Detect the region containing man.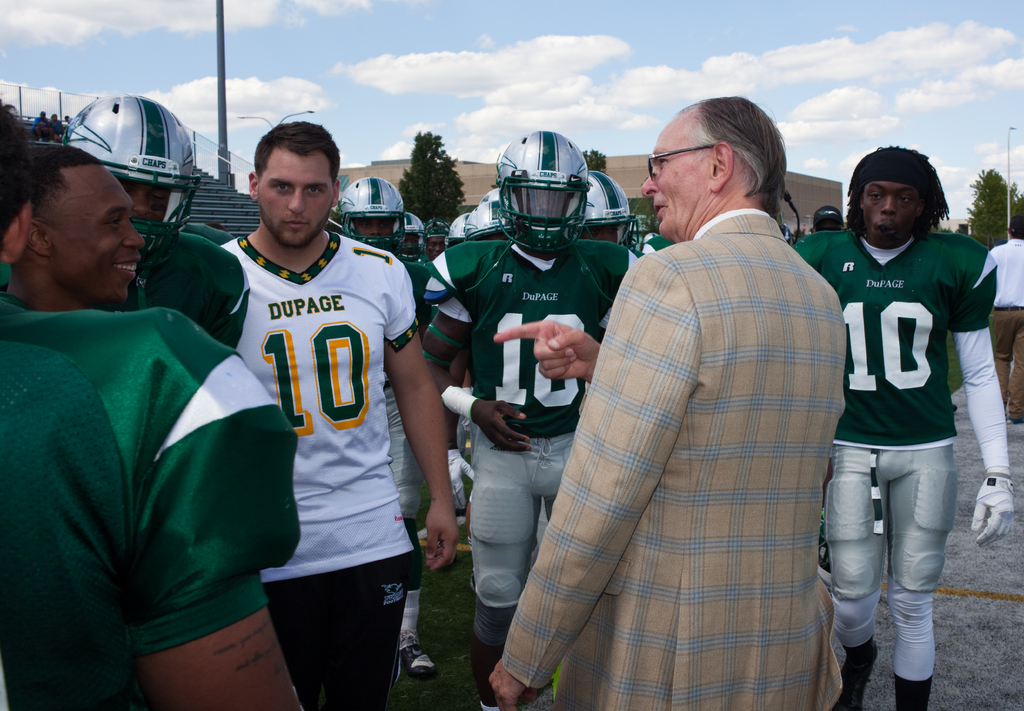
crop(0, 142, 145, 313).
